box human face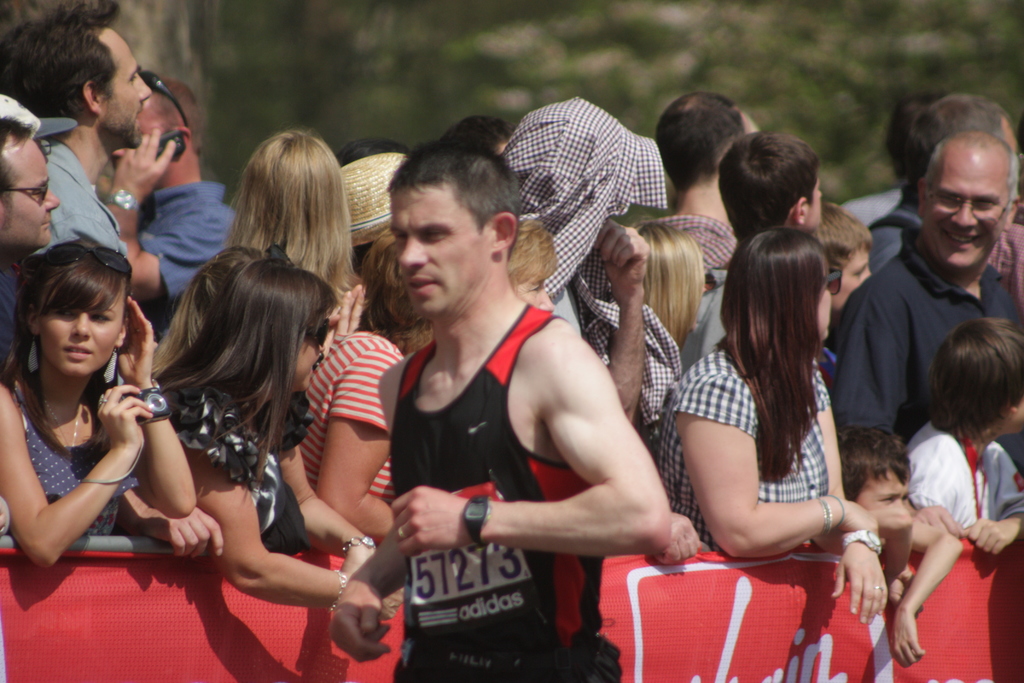
2 136 61 250
